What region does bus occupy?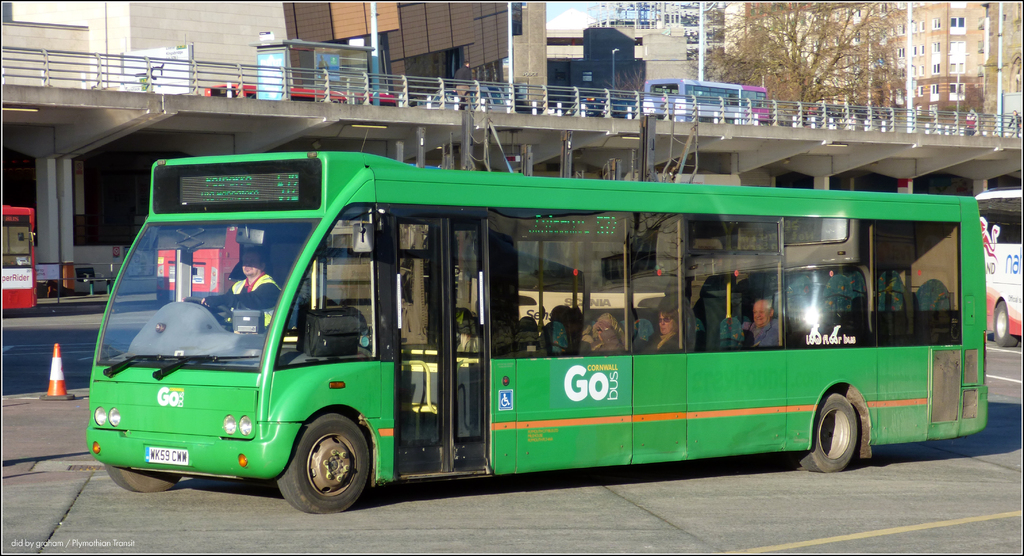
Rect(977, 186, 1023, 349).
